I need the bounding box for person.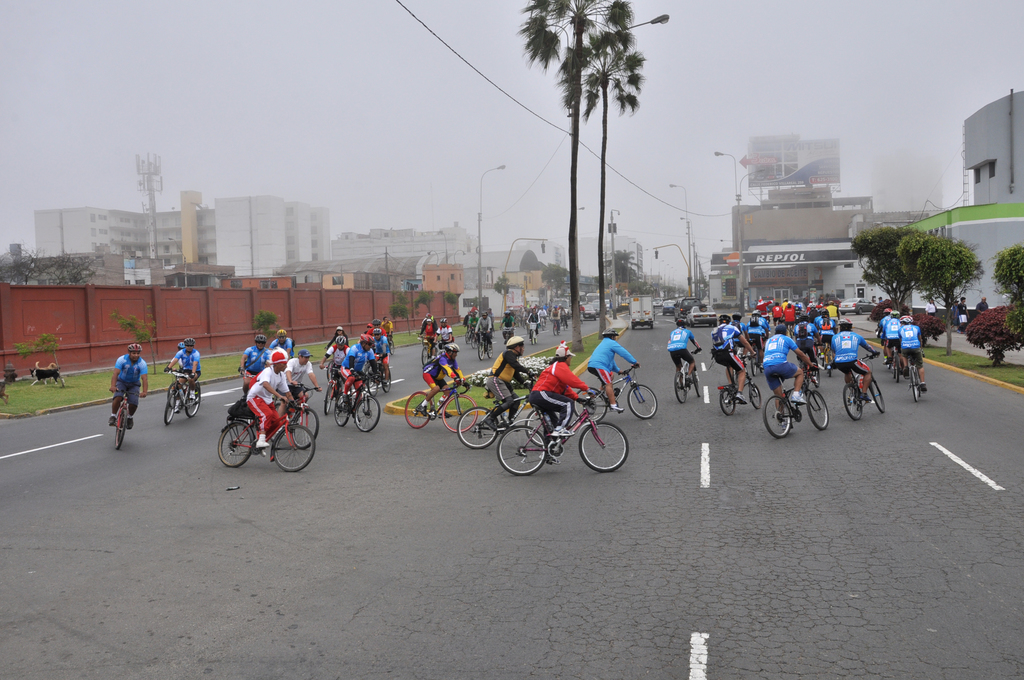
Here it is: (463,309,473,319).
